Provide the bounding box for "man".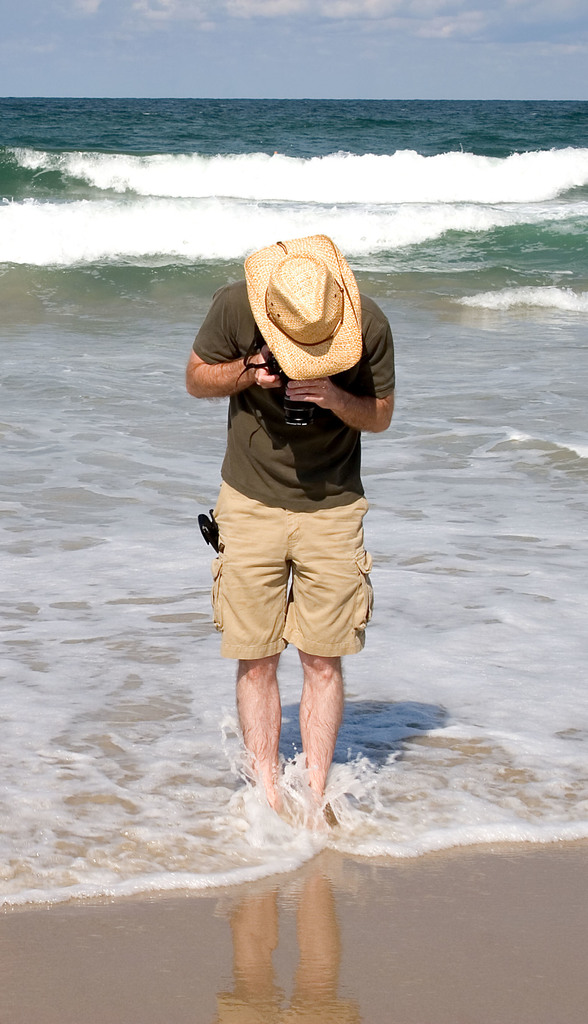
<bbox>190, 280, 420, 937</bbox>.
